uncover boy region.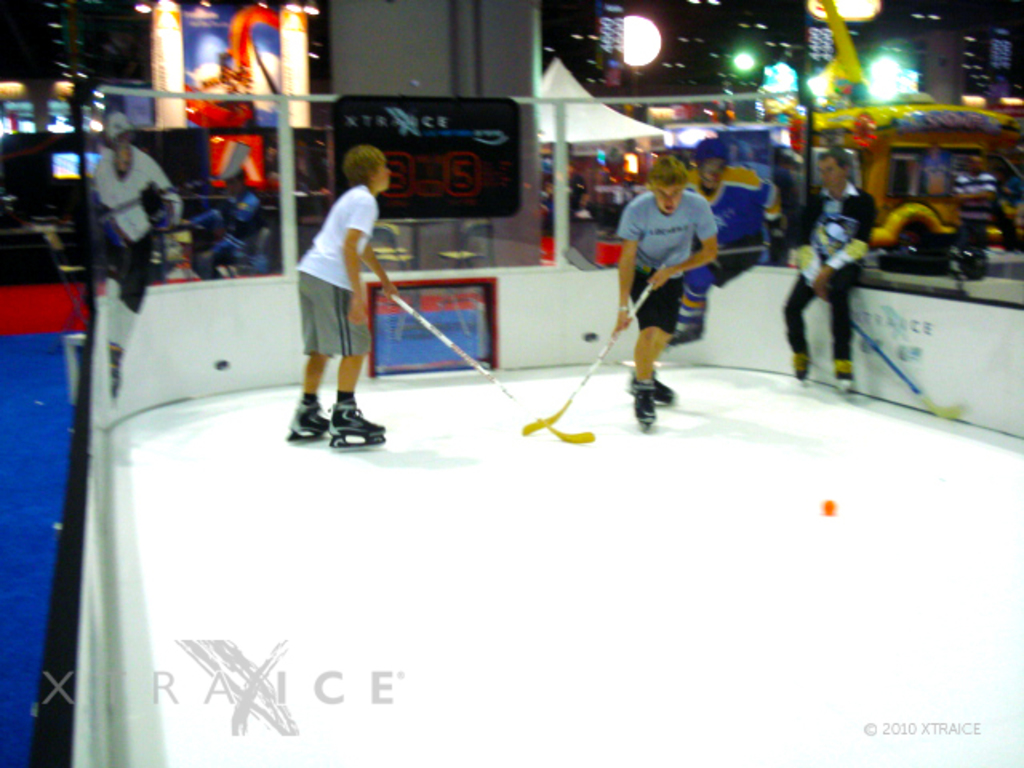
Uncovered: x1=611 y1=154 x2=726 y2=426.
